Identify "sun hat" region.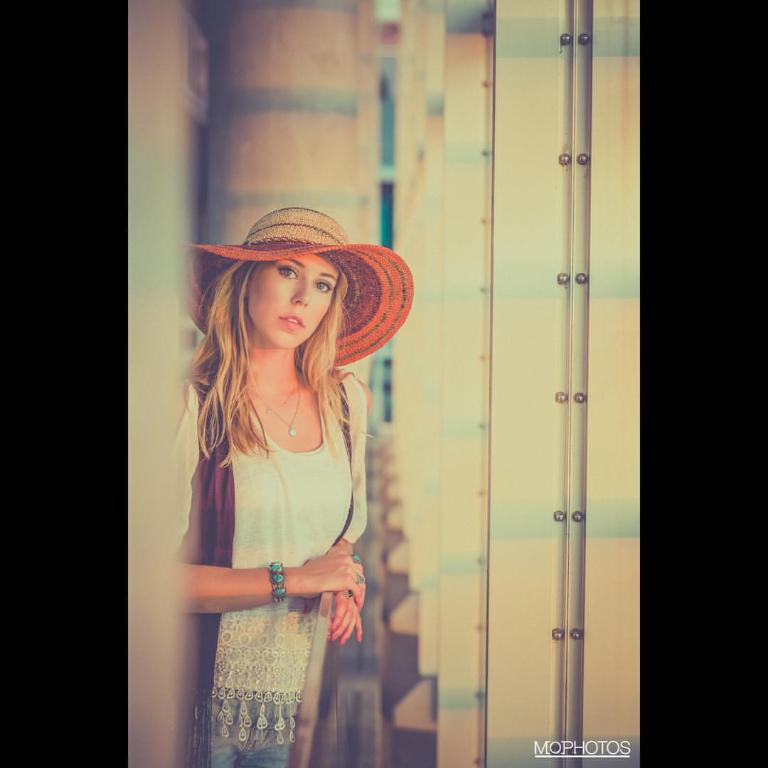
Region: box(184, 208, 418, 365).
